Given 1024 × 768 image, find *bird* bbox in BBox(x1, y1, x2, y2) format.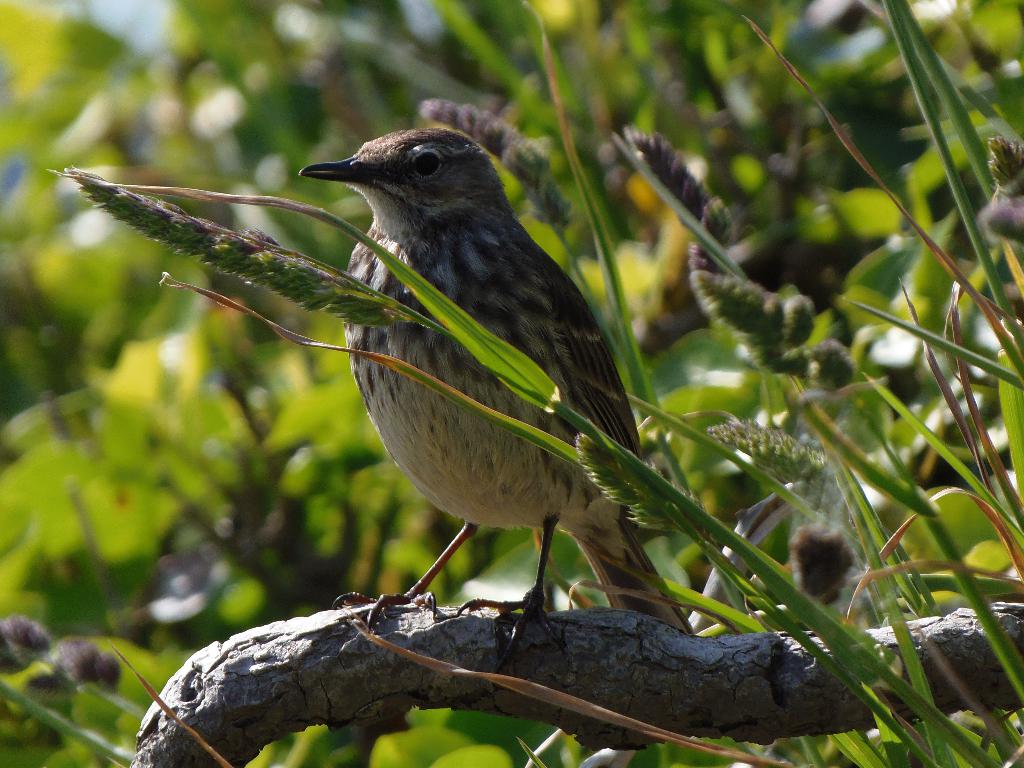
BBox(274, 113, 678, 657).
